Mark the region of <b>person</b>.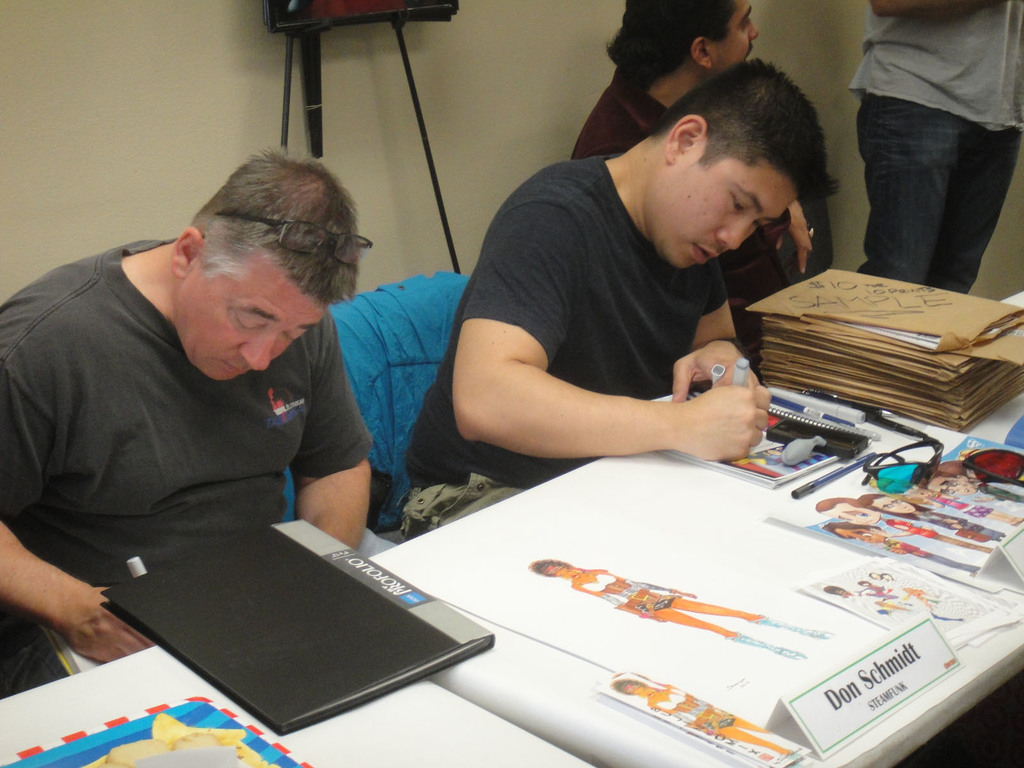
Region: region(848, 0, 1023, 292).
